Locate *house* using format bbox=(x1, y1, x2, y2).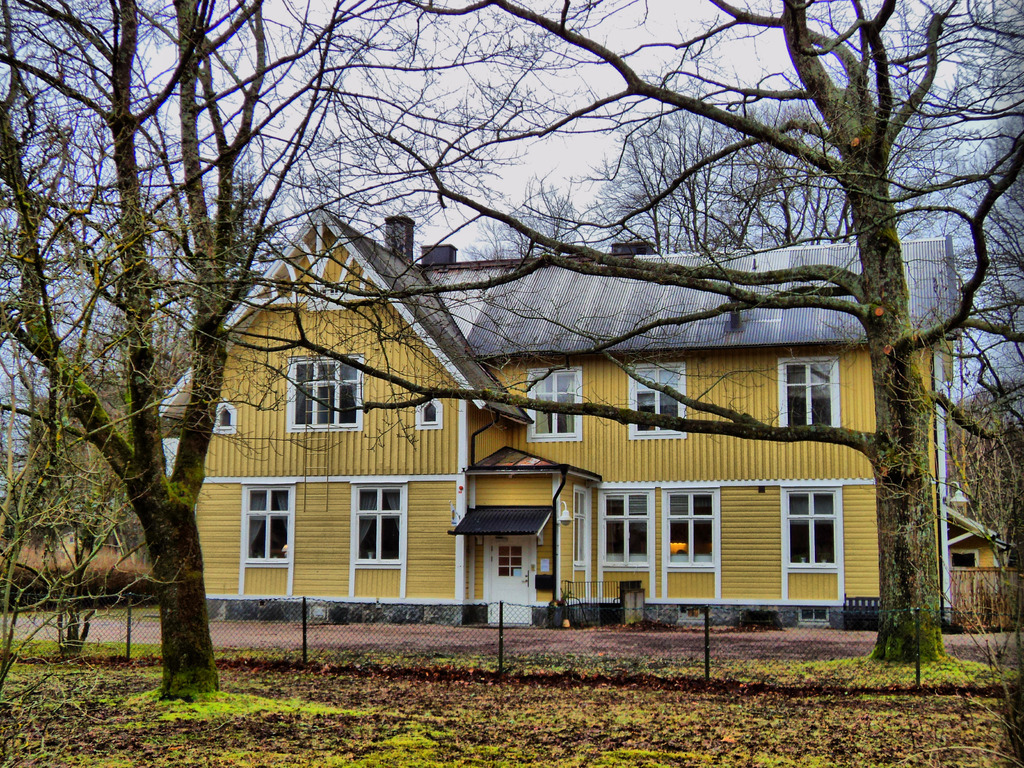
bbox=(139, 198, 964, 636).
